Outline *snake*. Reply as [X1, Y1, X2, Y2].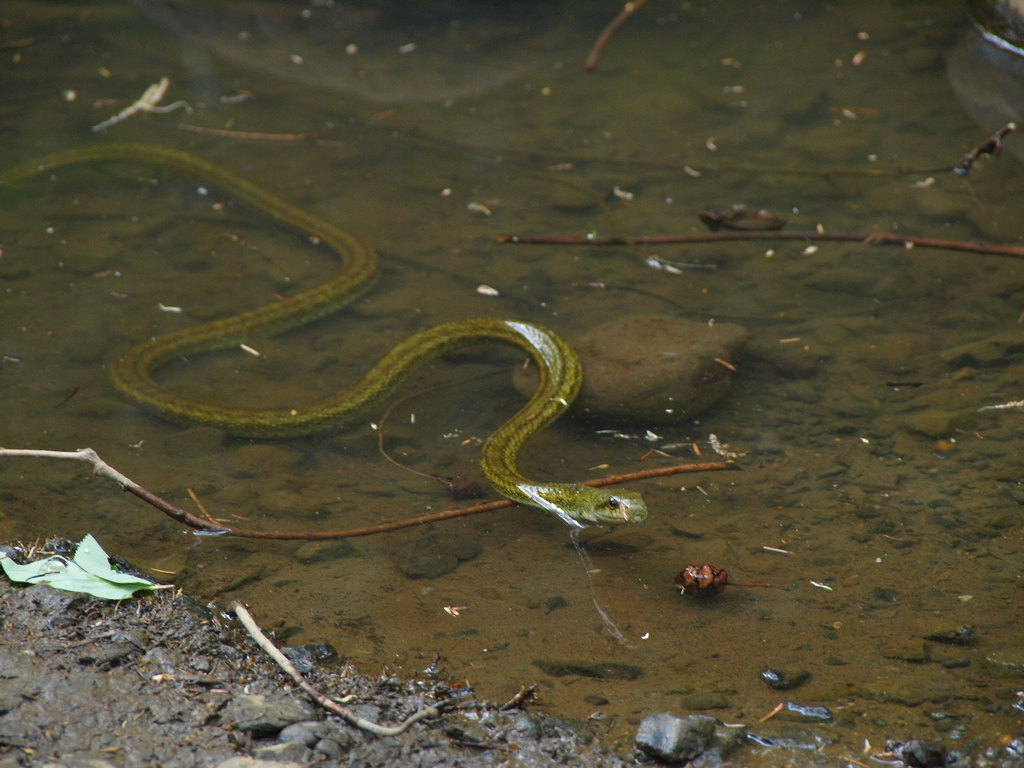
[0, 140, 649, 526].
